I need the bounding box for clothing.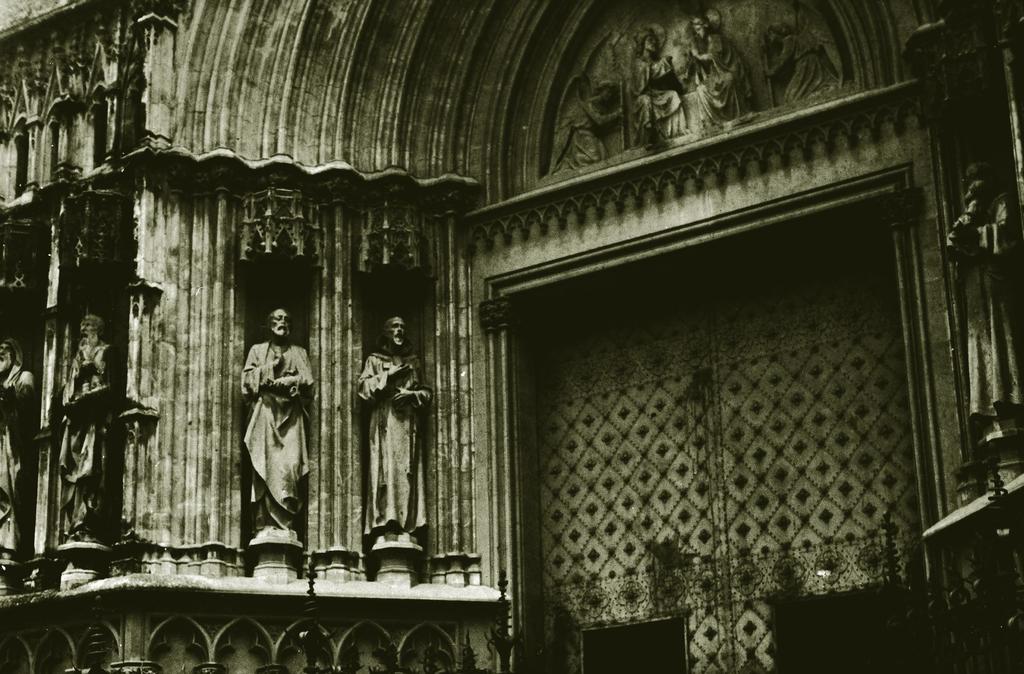
Here it is: [692, 33, 752, 127].
